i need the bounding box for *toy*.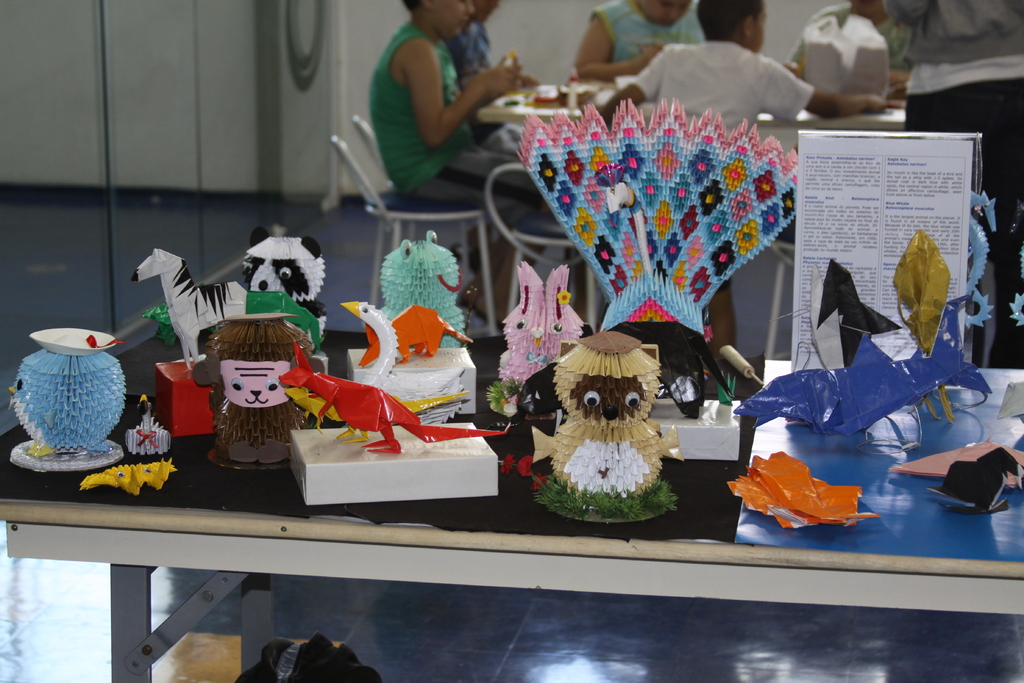
Here it is: 522 320 733 418.
